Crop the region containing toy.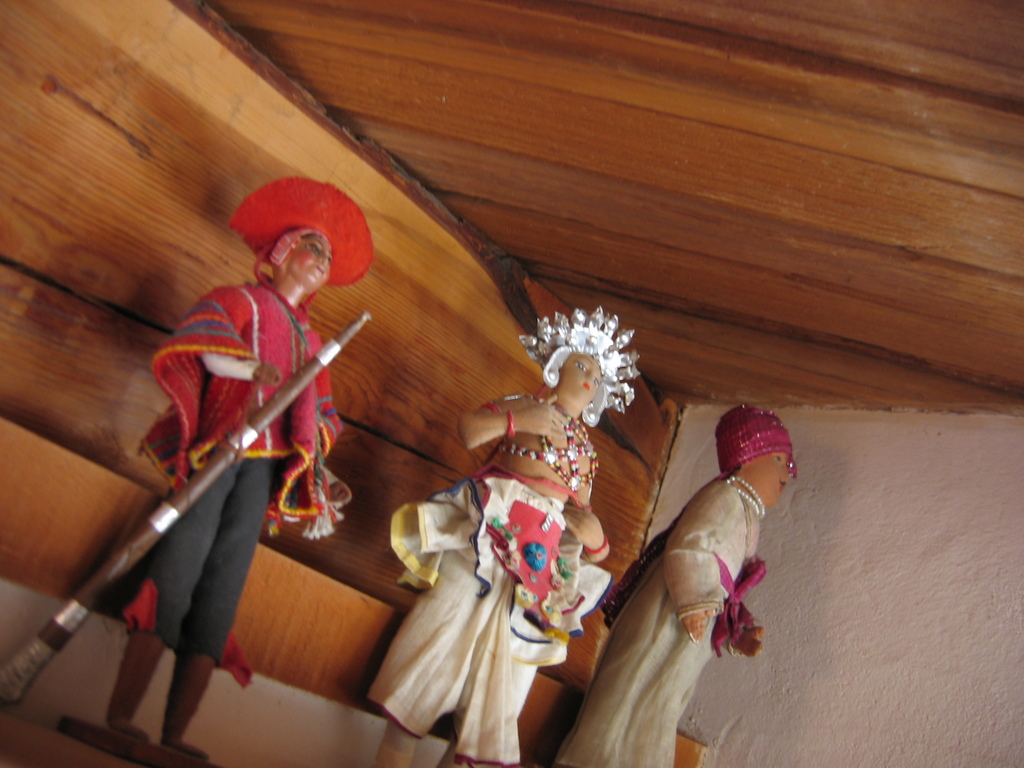
Crop region: 378/301/636/767.
